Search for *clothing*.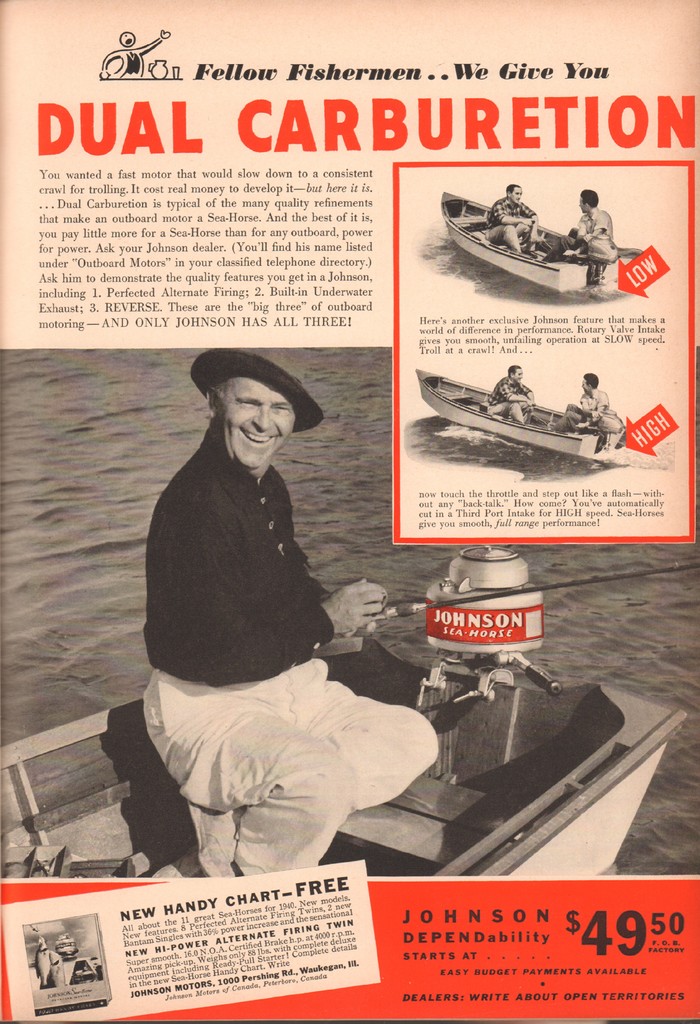
Found at pyautogui.locateOnScreen(125, 399, 415, 842).
